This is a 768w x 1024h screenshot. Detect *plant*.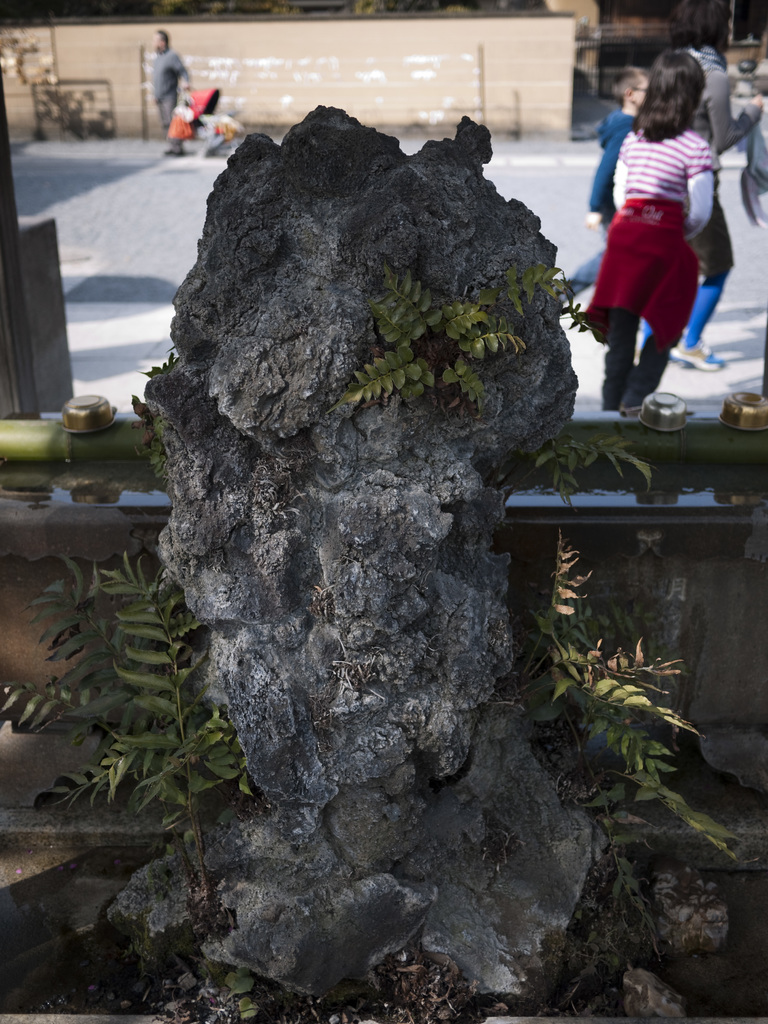
[left=531, top=430, right=657, bottom=484].
